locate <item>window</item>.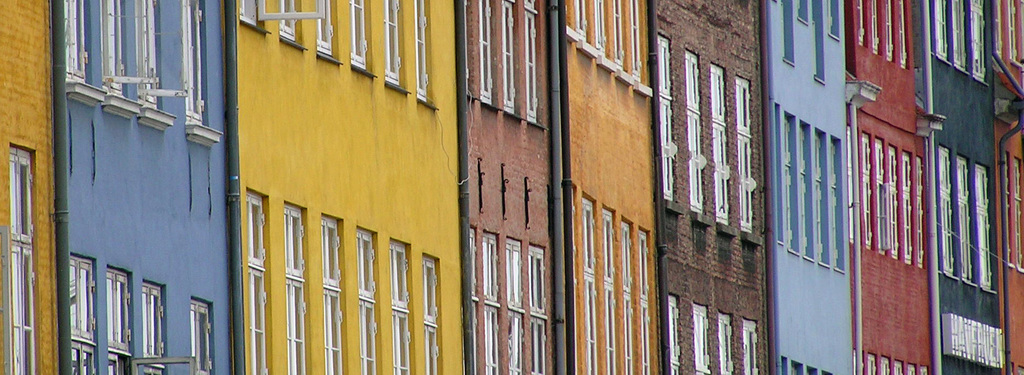
Bounding box: (left=411, top=0, right=426, bottom=100).
